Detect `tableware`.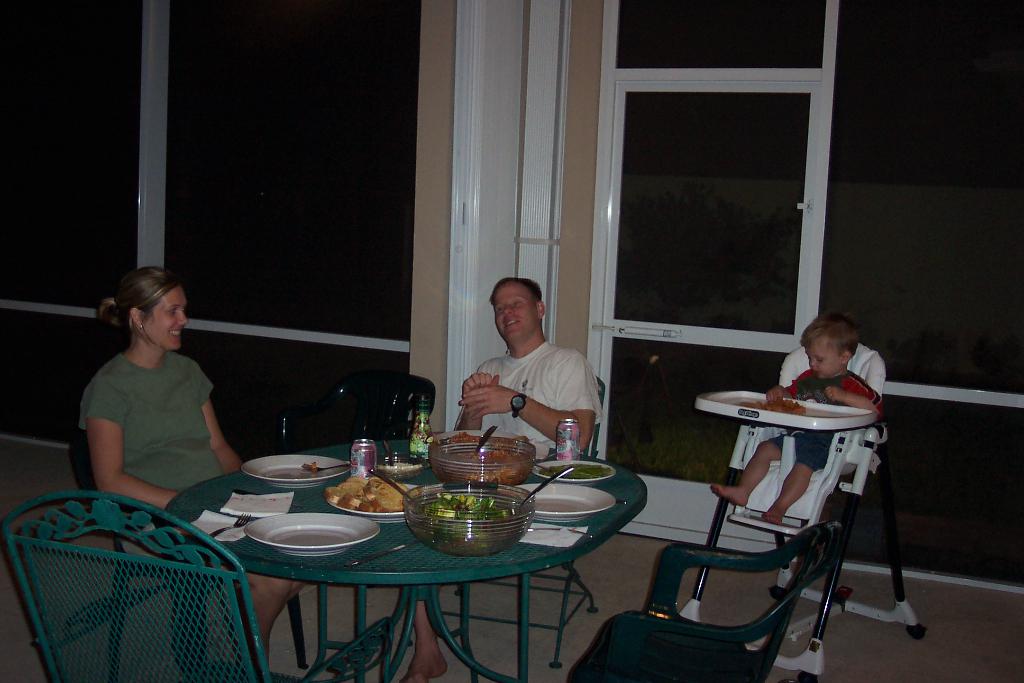
Detected at x1=474, y1=424, x2=498, y2=457.
